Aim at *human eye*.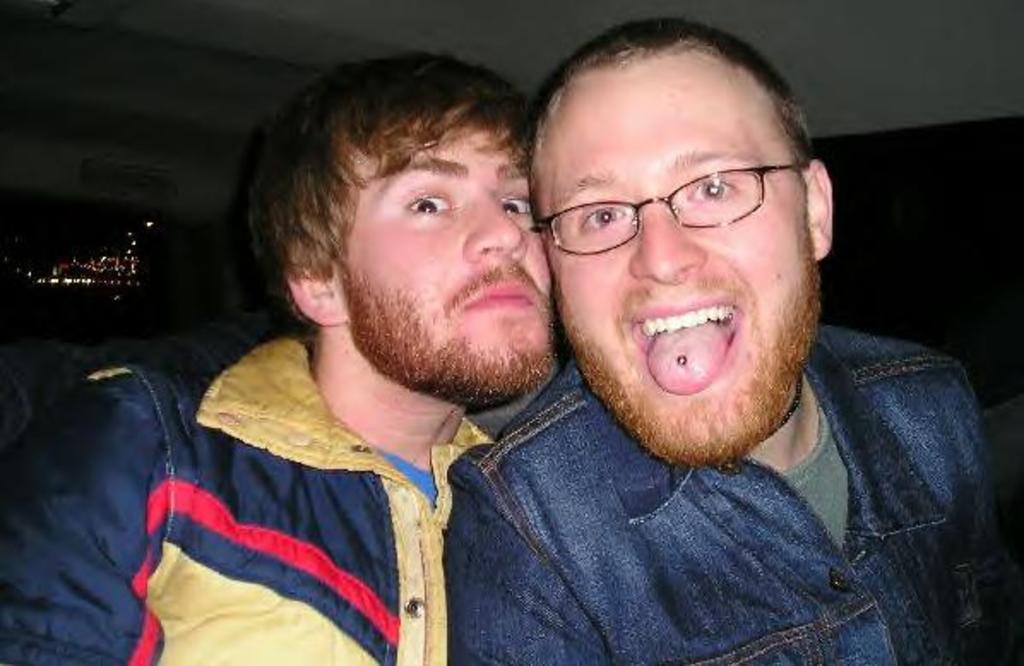
Aimed at [575, 205, 630, 233].
